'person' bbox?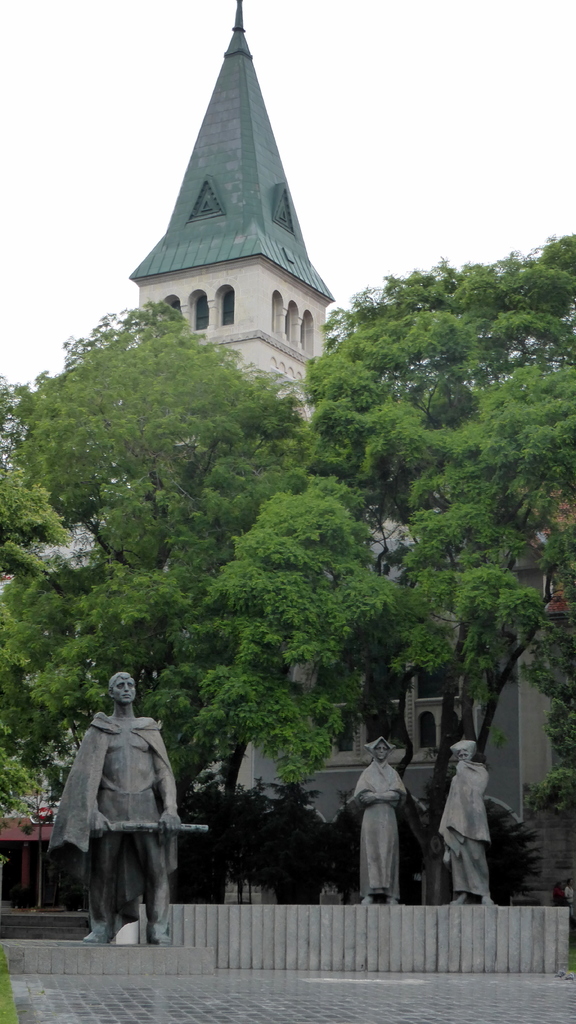
(x1=349, y1=738, x2=406, y2=904)
